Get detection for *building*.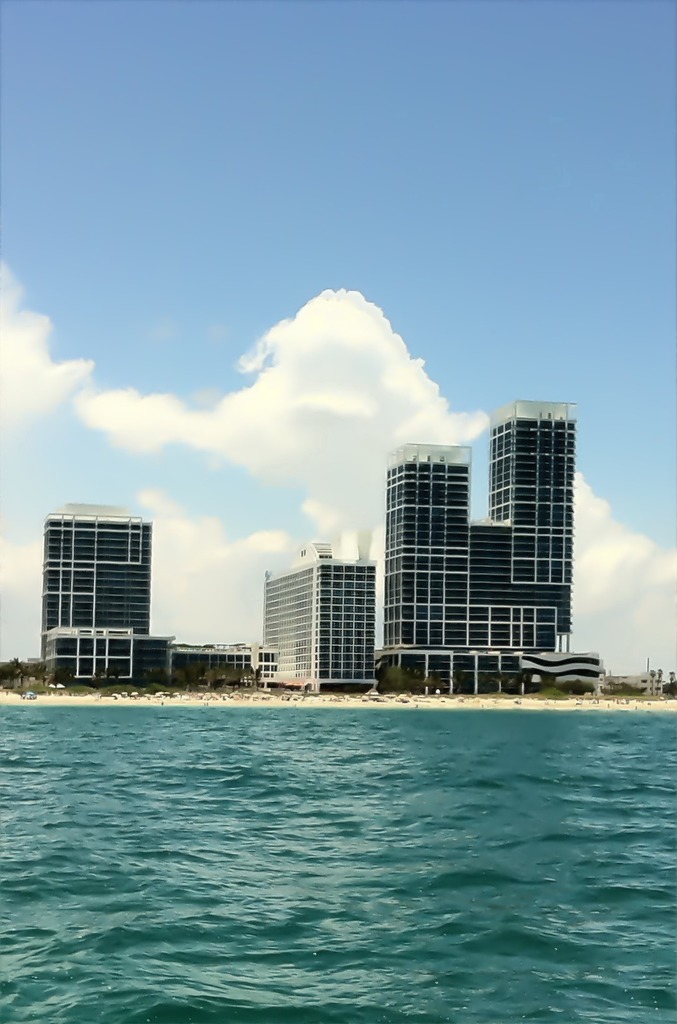
Detection: (38,507,177,685).
